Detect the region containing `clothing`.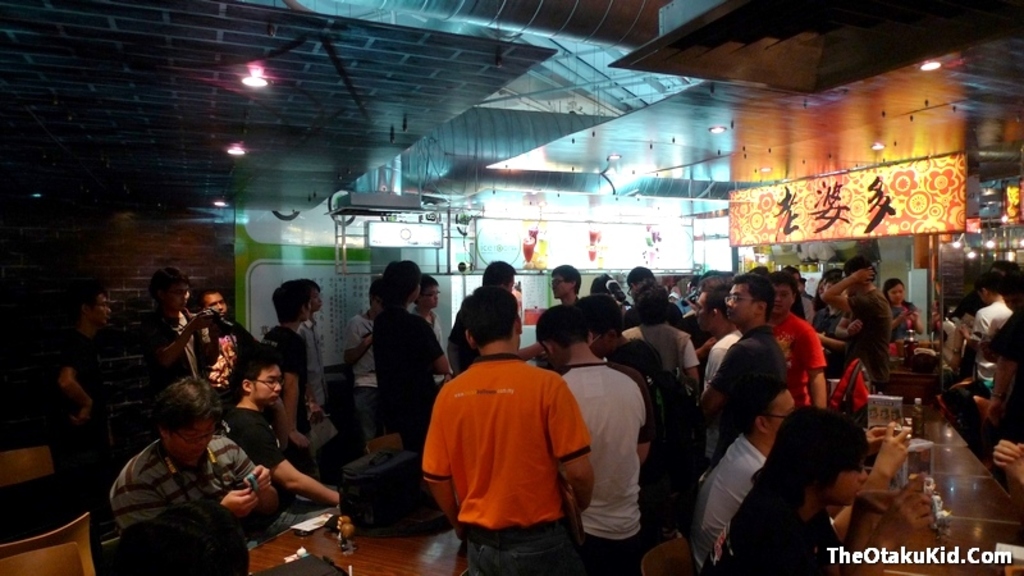
x1=687, y1=424, x2=774, y2=575.
